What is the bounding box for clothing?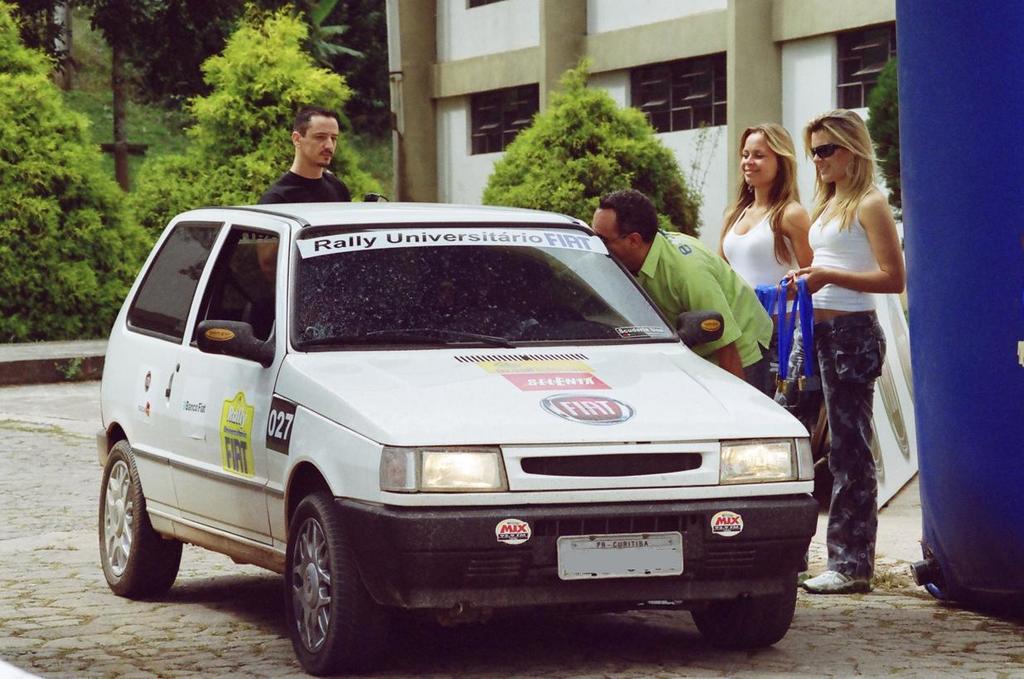
[x1=260, y1=170, x2=349, y2=206].
